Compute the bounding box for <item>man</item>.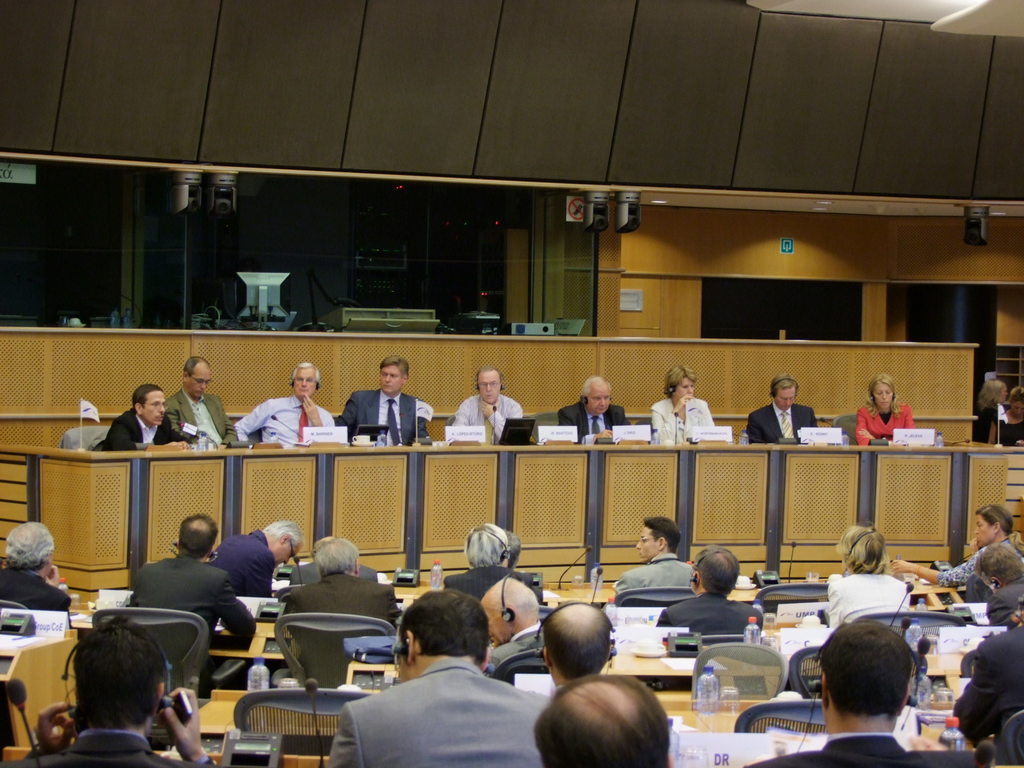
3/614/218/767.
